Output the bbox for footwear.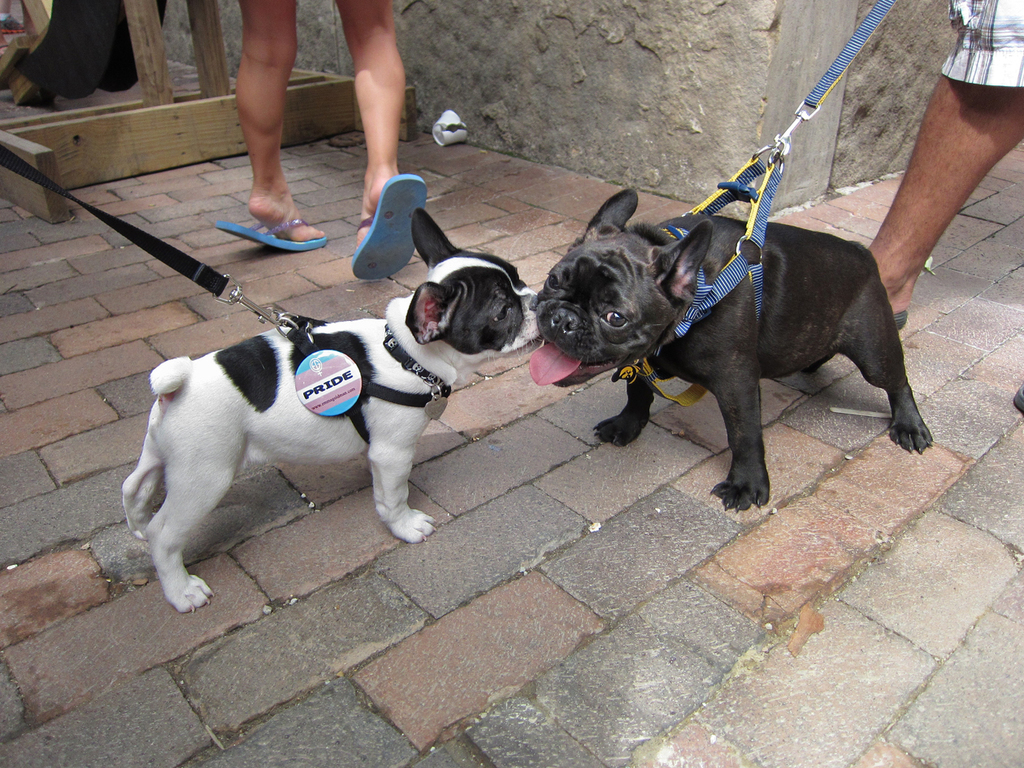
(1010,387,1023,412).
